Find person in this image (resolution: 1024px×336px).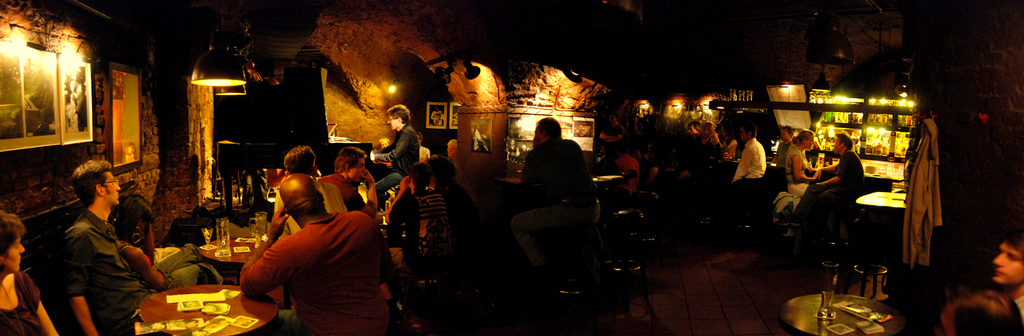
select_region(364, 100, 421, 195).
